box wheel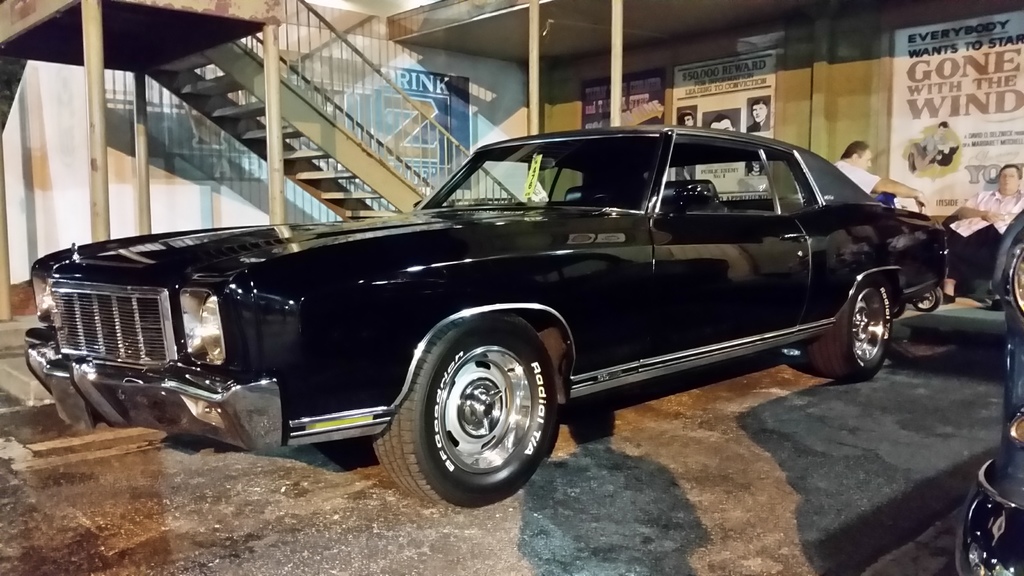
(396,319,557,490)
